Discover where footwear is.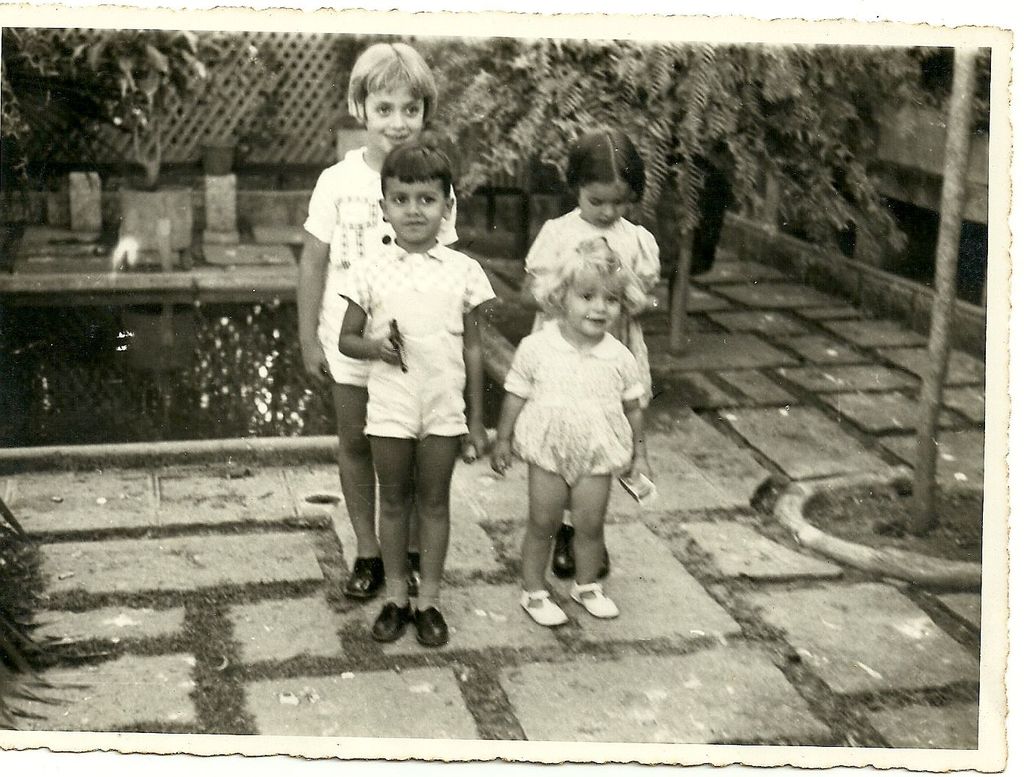
Discovered at (345,553,380,597).
